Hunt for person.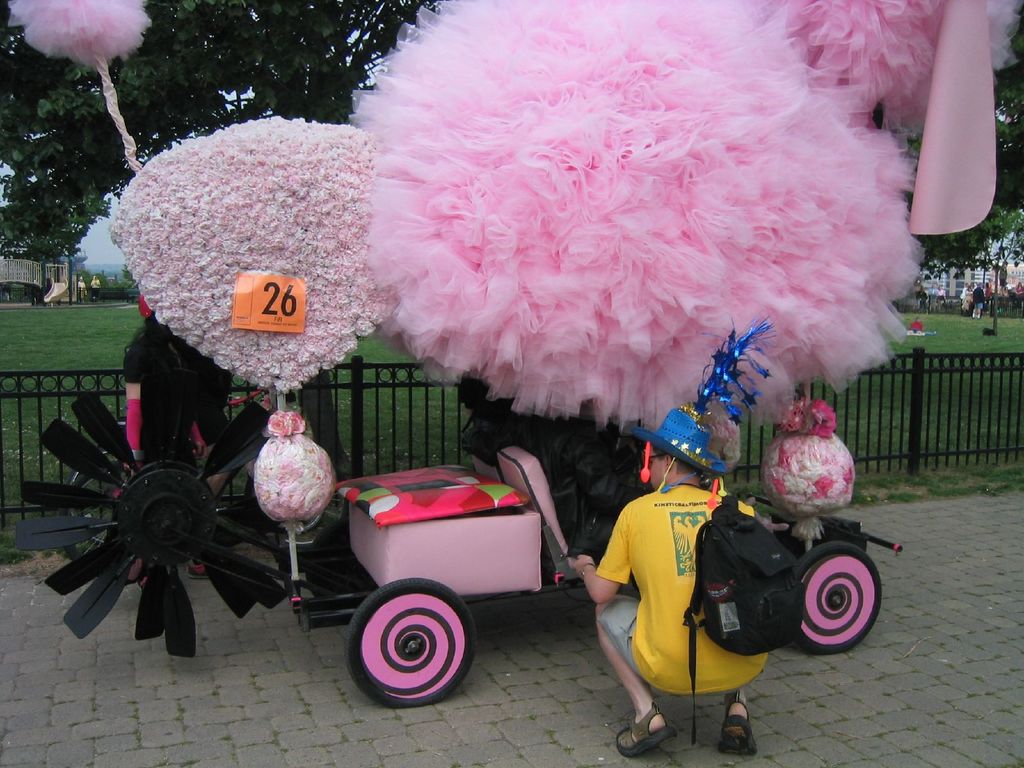
Hunted down at region(962, 283, 972, 312).
